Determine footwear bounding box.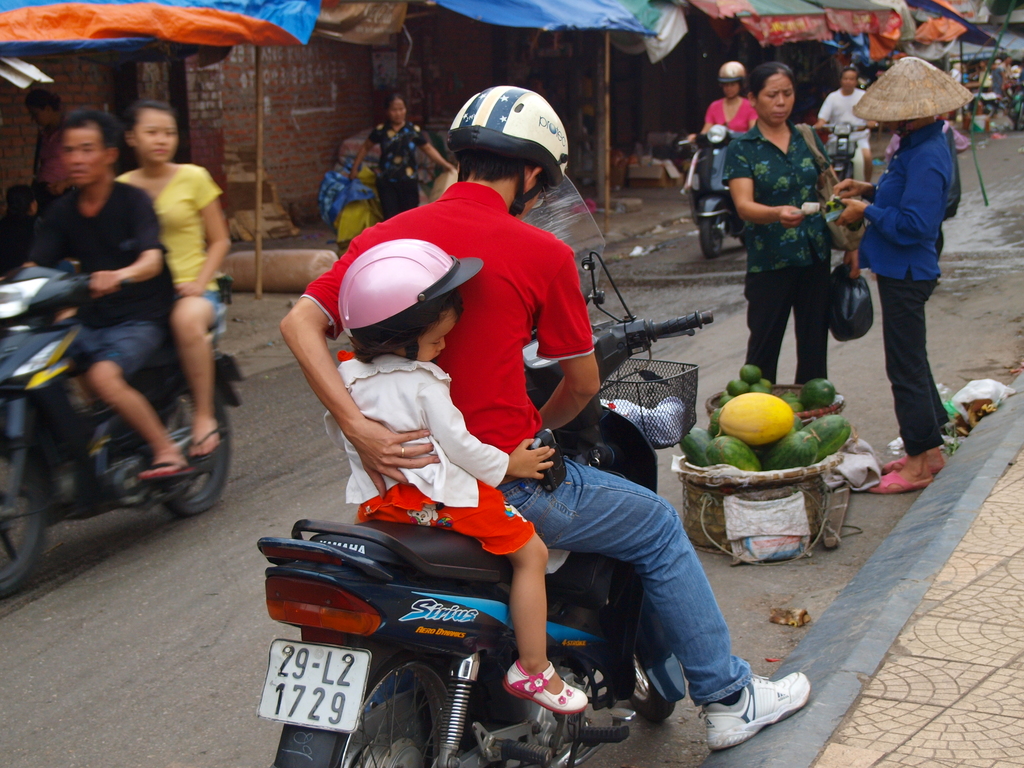
Determined: left=858, top=442, right=918, bottom=479.
